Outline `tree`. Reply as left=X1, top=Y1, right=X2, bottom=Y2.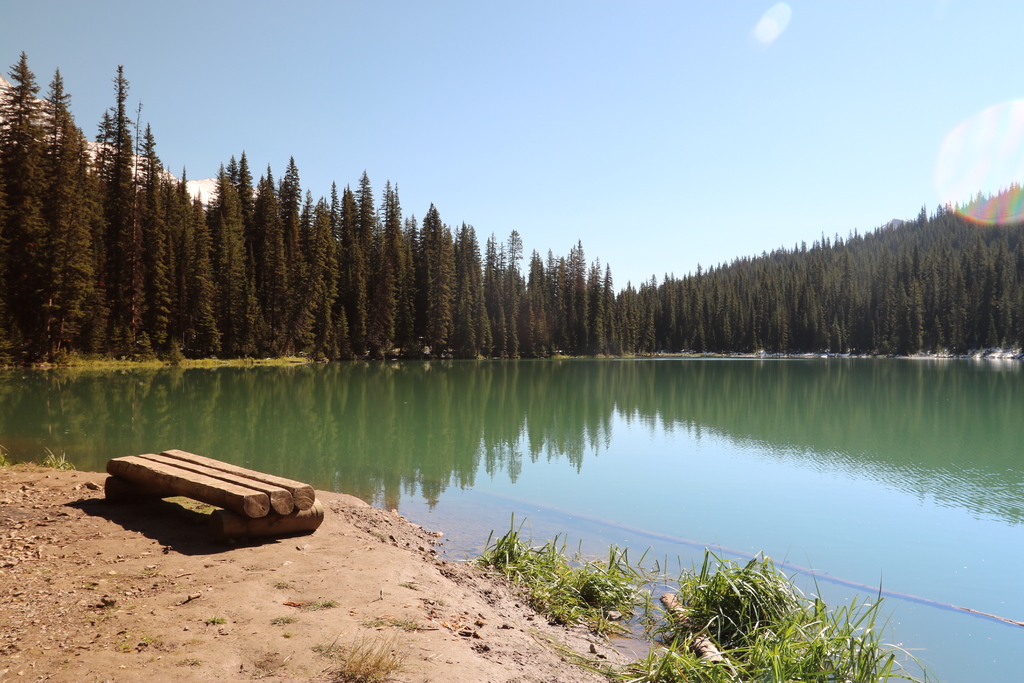
left=204, top=155, right=250, bottom=356.
